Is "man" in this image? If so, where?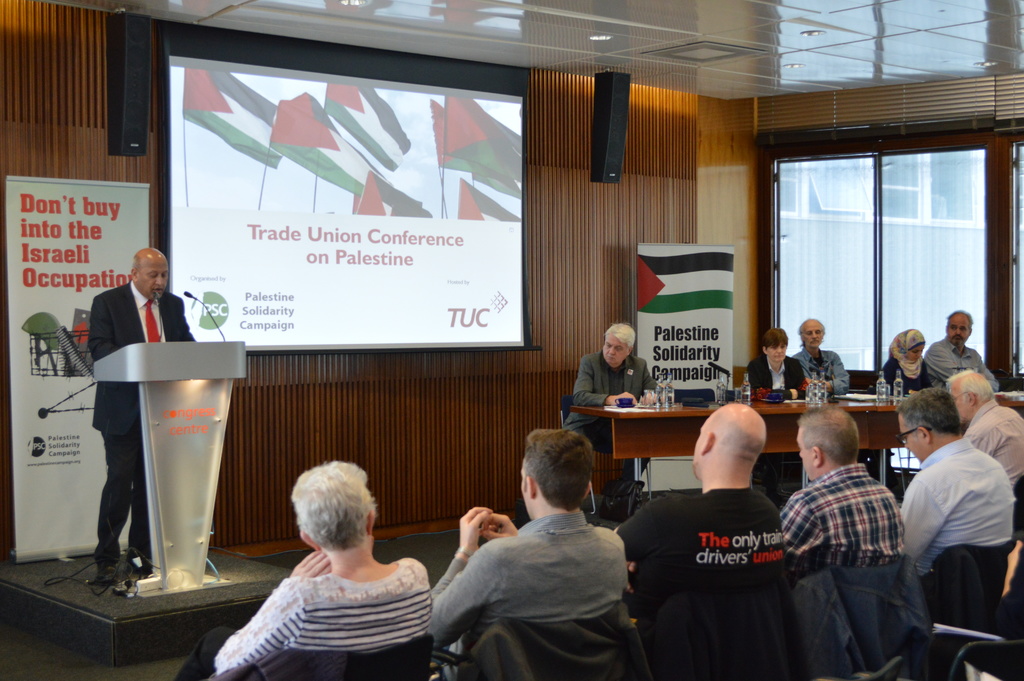
Yes, at 794, 315, 852, 399.
